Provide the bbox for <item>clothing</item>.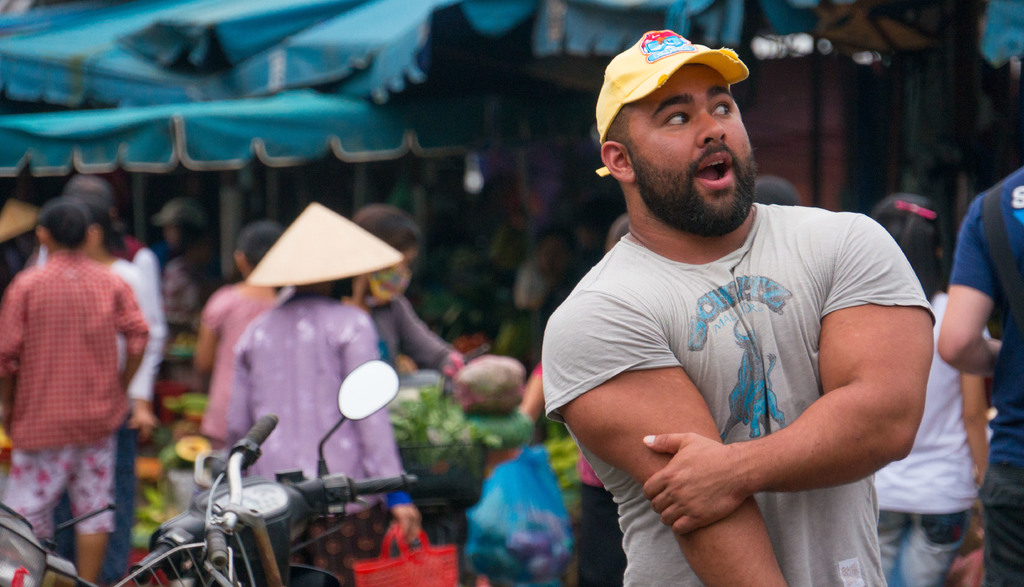
left=29, top=225, right=163, bottom=586.
